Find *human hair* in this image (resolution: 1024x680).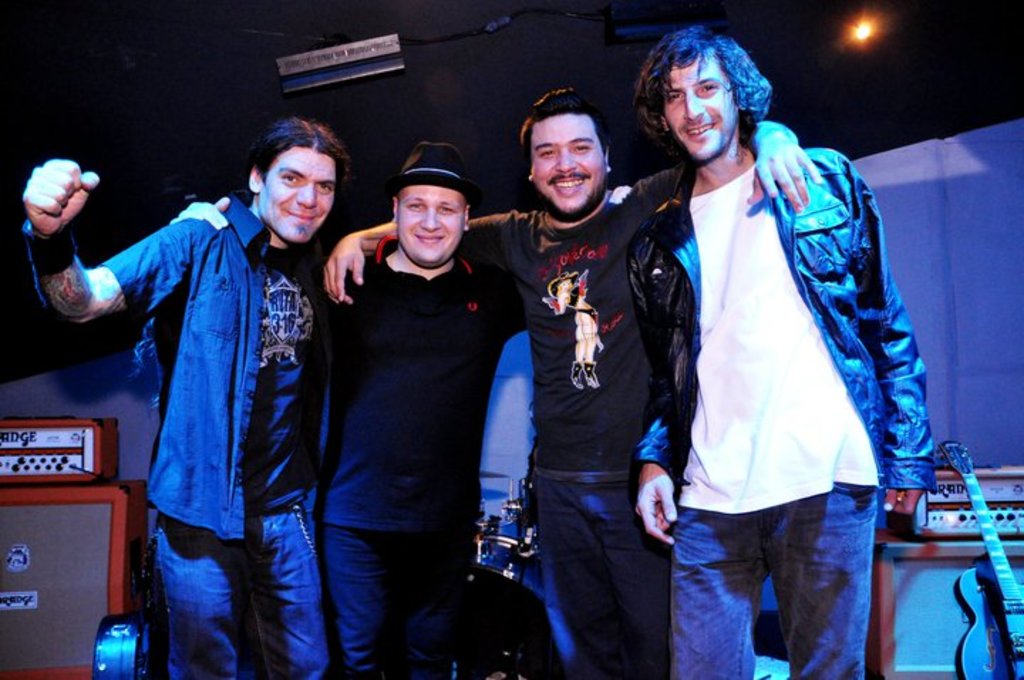
rect(255, 118, 346, 182).
